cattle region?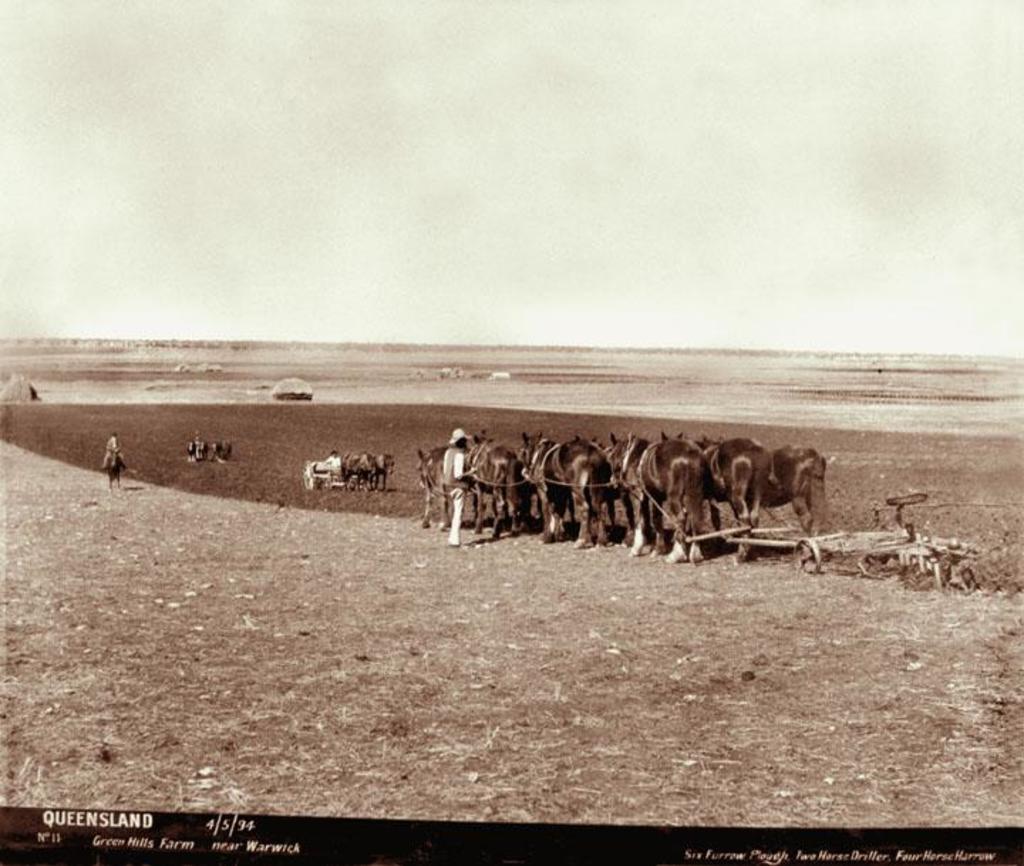
select_region(110, 448, 122, 493)
